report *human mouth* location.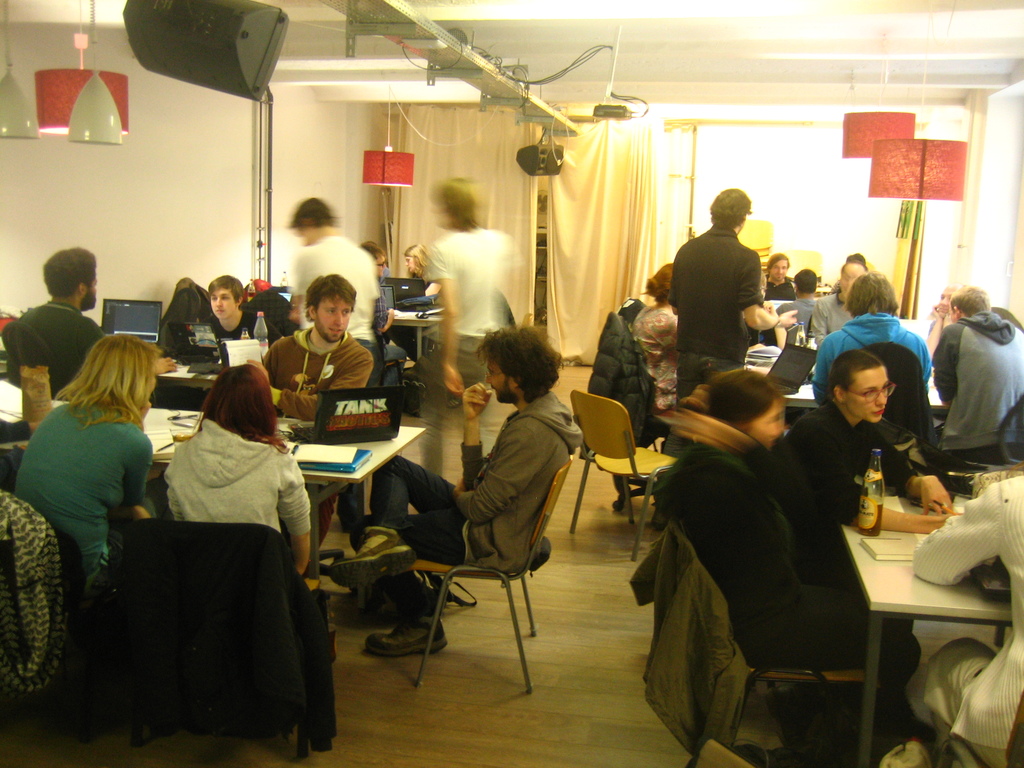
Report: rect(938, 305, 946, 312).
